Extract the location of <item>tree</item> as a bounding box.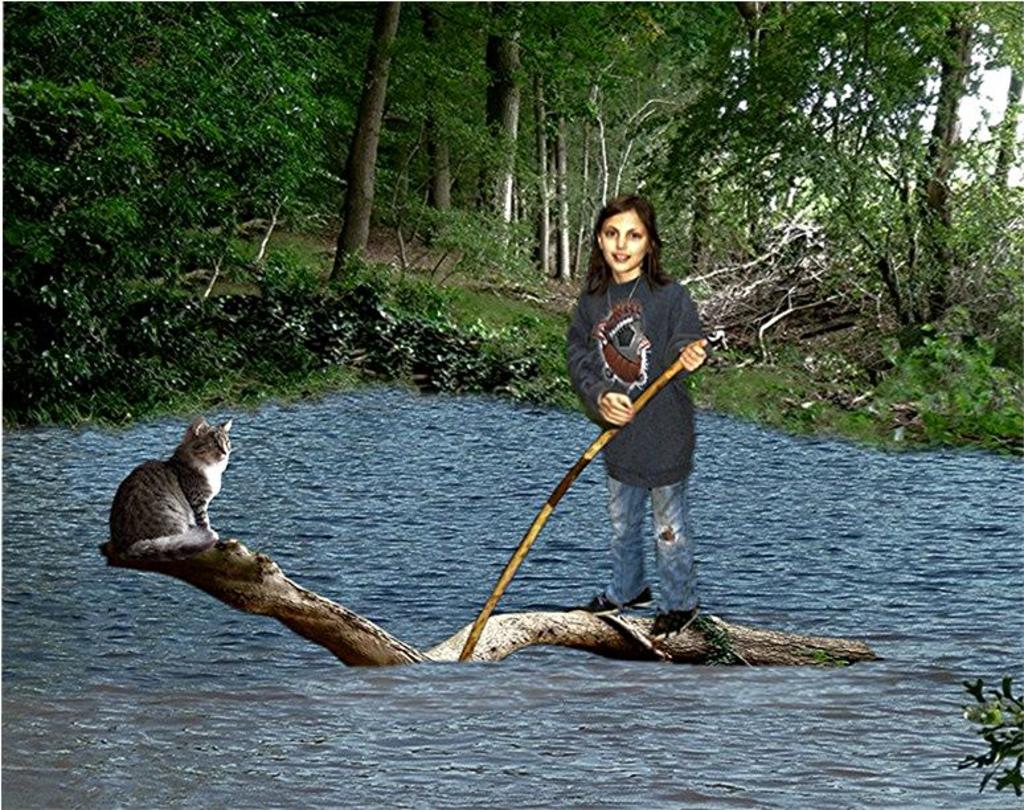
Rect(741, 23, 1000, 463).
